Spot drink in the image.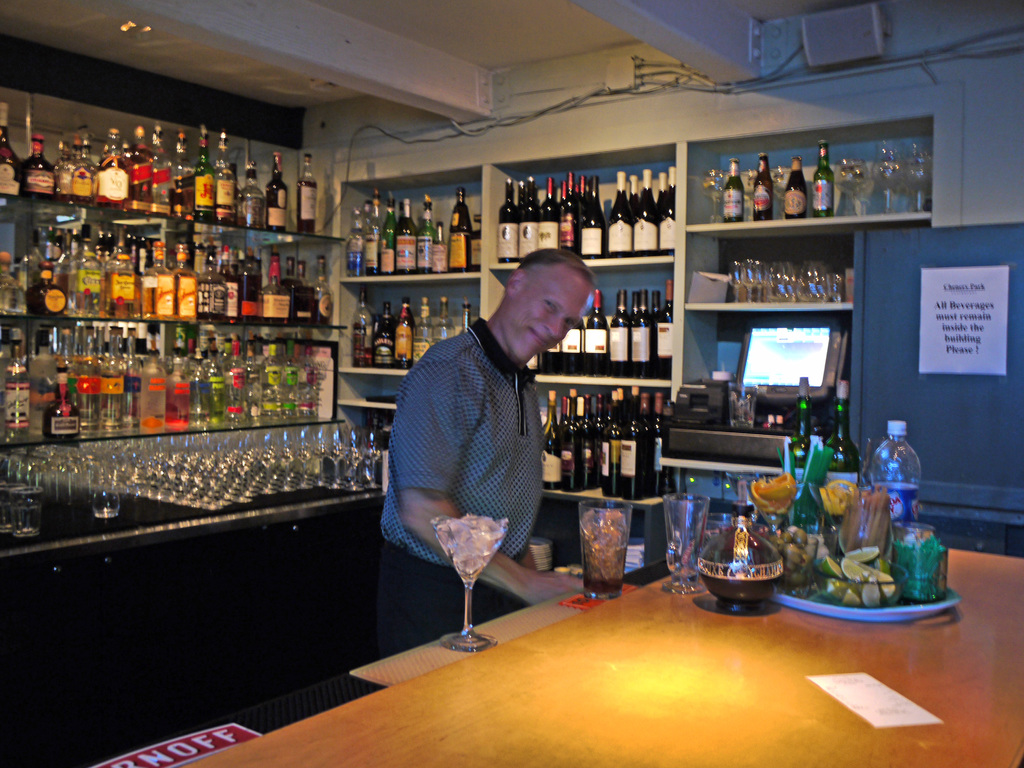
drink found at box=[213, 129, 238, 222].
